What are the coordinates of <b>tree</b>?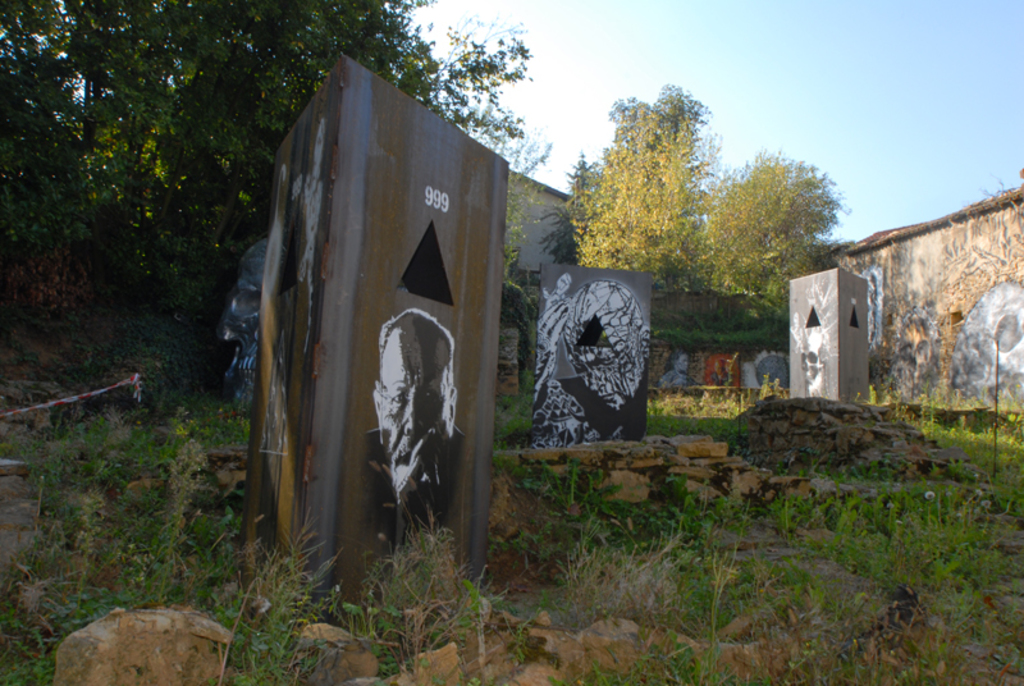
<box>412,8,548,187</box>.
